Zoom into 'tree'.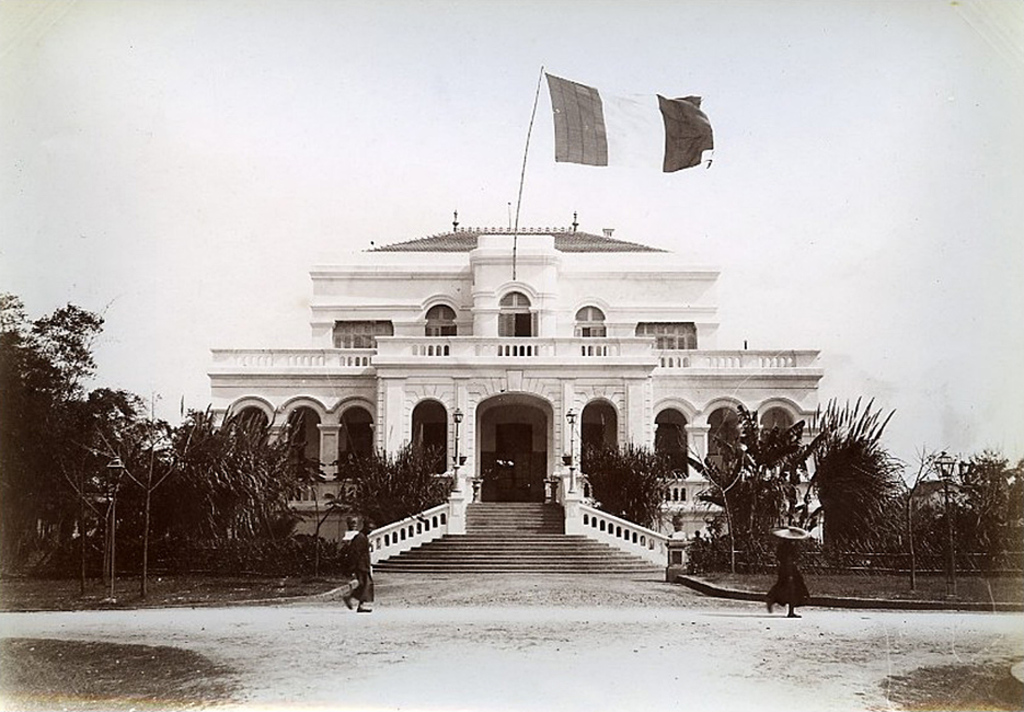
Zoom target: l=565, t=434, r=669, b=532.
